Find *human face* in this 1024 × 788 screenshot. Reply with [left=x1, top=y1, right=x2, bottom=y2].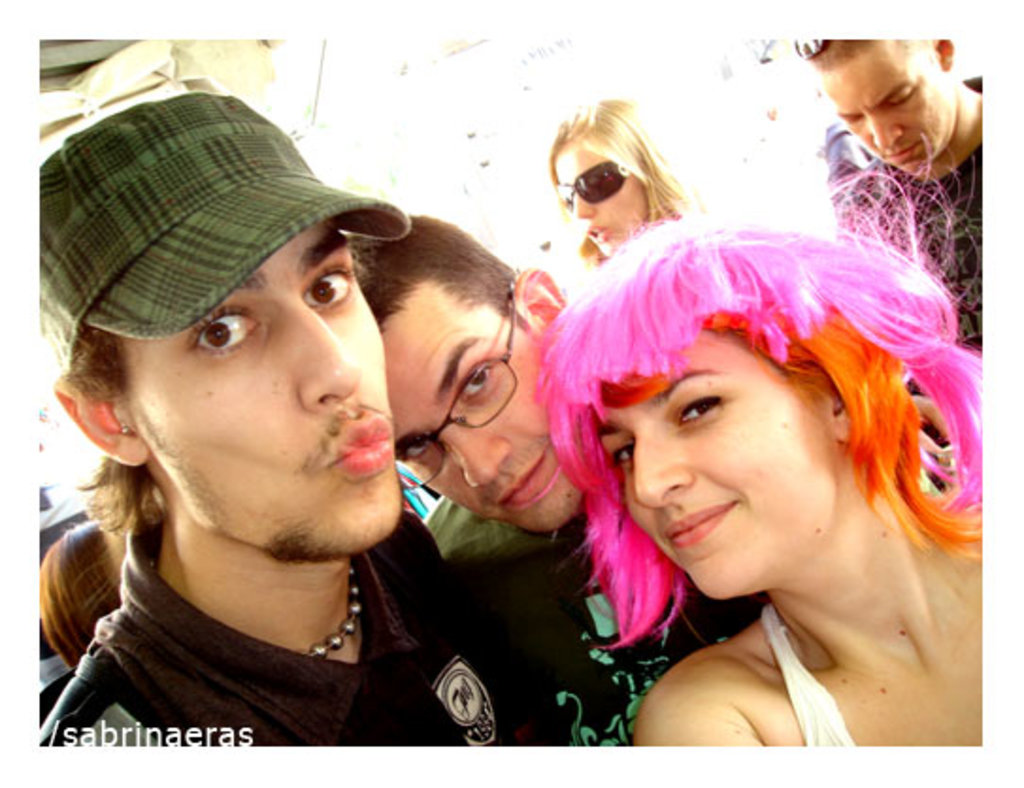
[left=138, top=226, right=388, bottom=556].
